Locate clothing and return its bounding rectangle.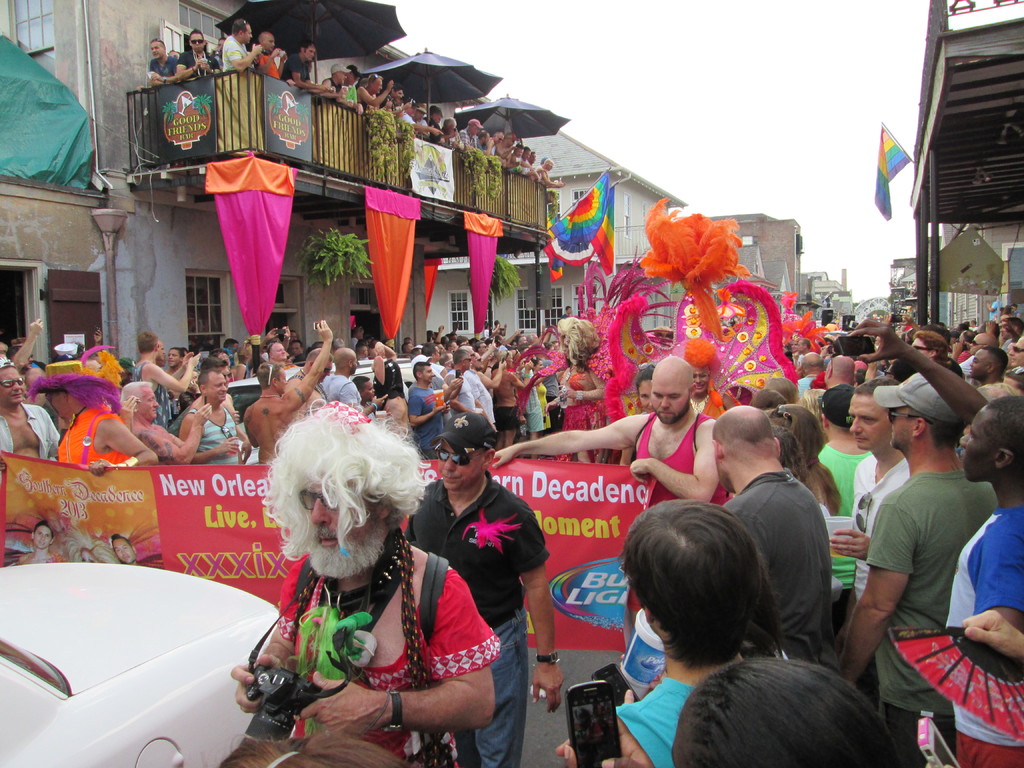
[819, 435, 874, 598].
